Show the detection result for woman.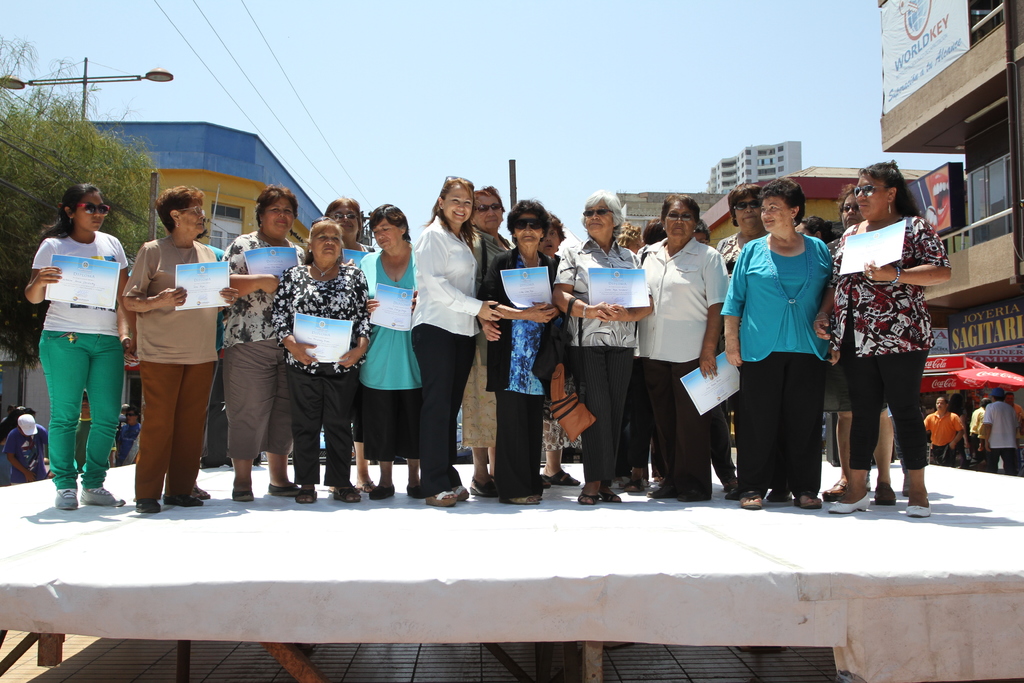
pyautogui.locateOnScreen(352, 197, 415, 507).
